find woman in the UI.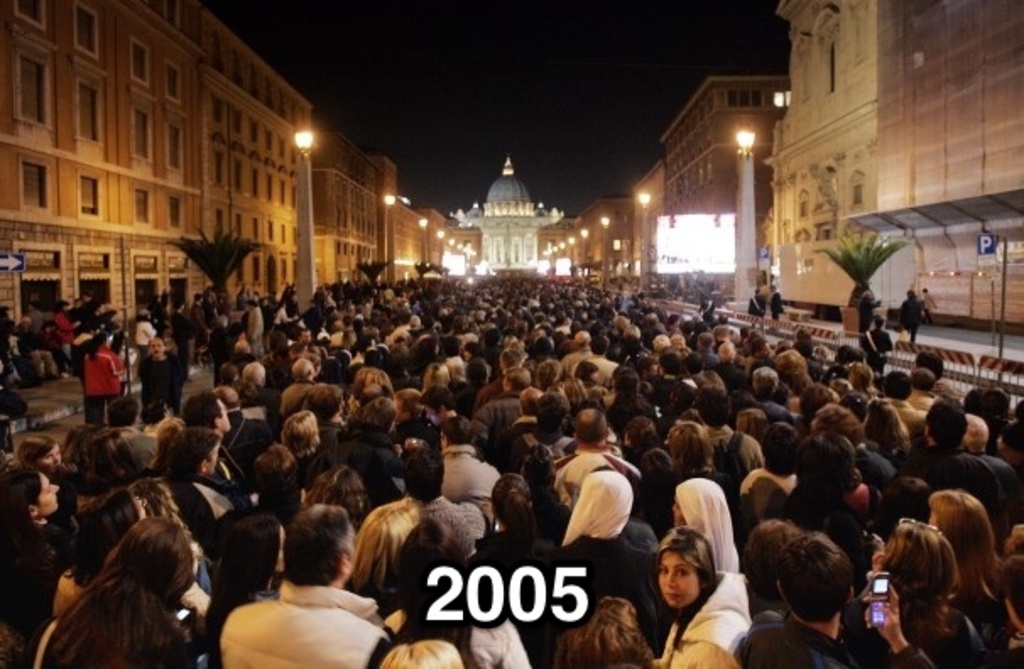
UI element at [left=419, top=362, right=449, bottom=394].
